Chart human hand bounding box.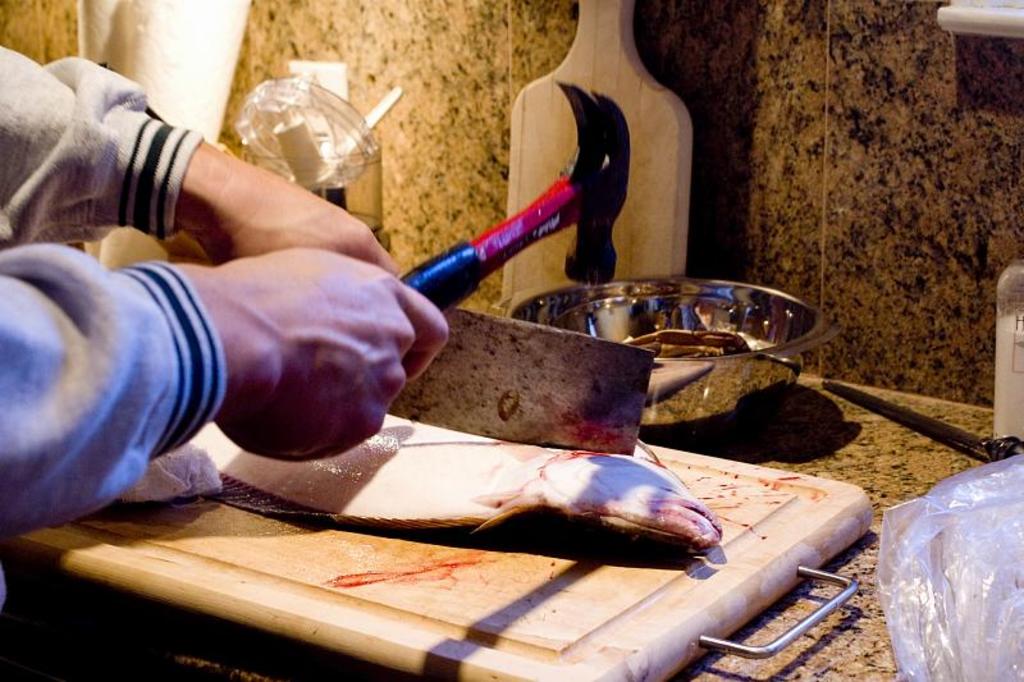
Charted: (left=165, top=233, right=429, bottom=426).
